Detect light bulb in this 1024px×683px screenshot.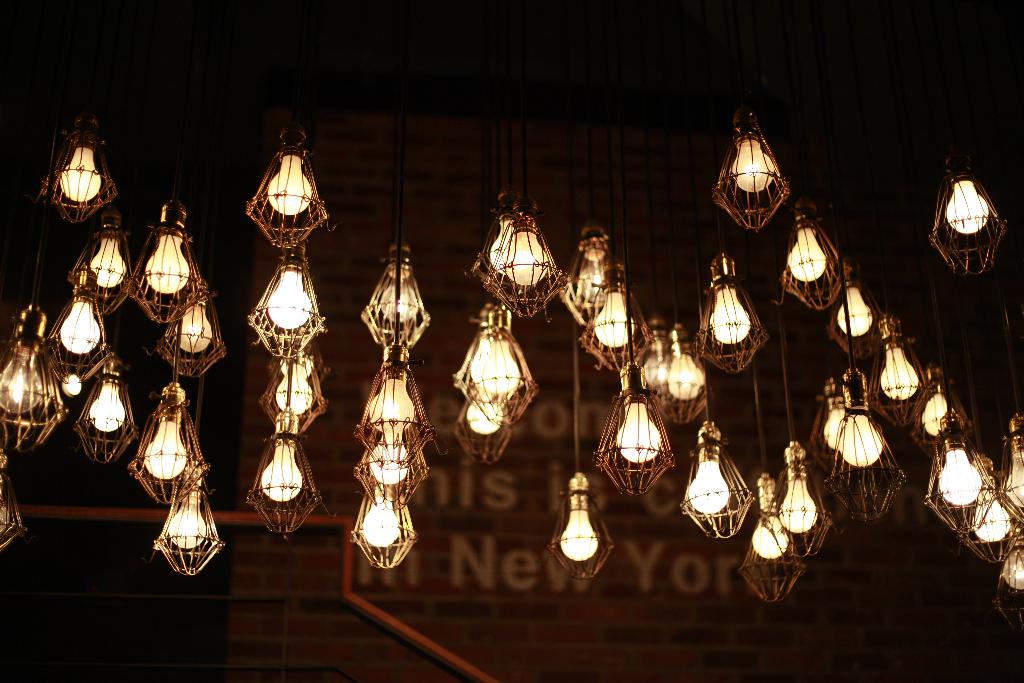
Detection: bbox=(938, 438, 985, 506).
